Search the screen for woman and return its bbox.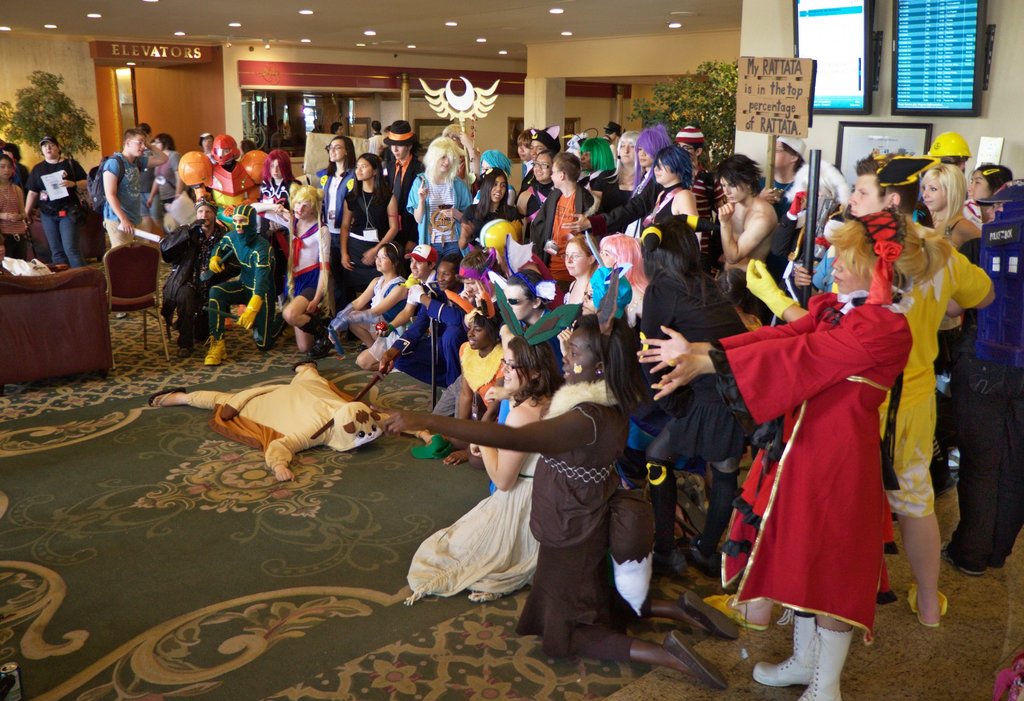
Found: (454,163,522,246).
